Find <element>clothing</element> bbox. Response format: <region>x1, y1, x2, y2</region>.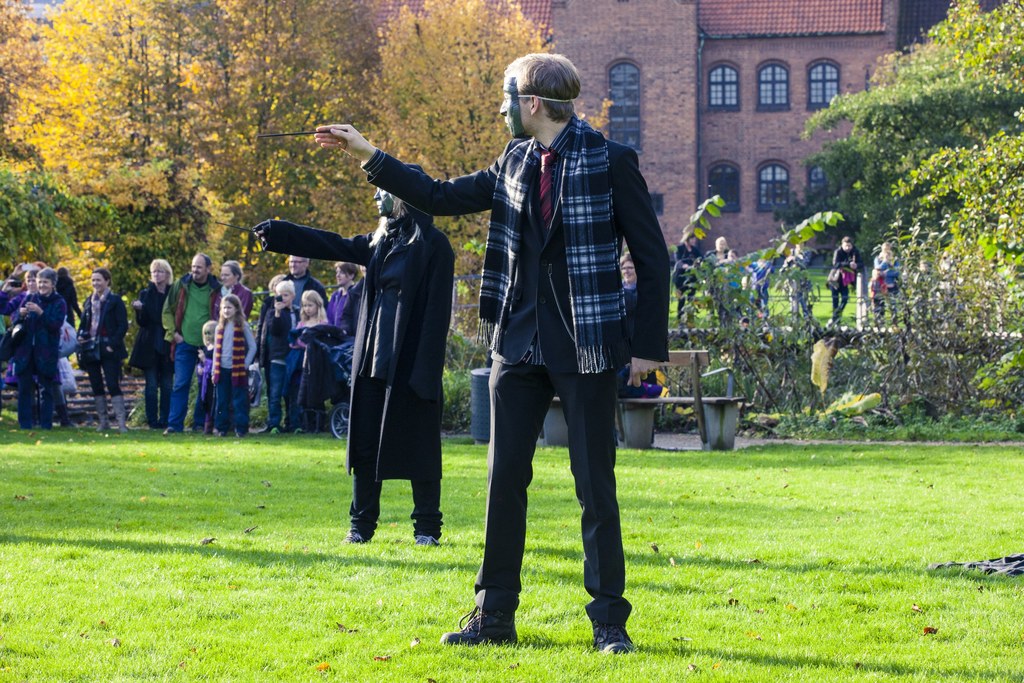
<region>326, 283, 355, 330</region>.
